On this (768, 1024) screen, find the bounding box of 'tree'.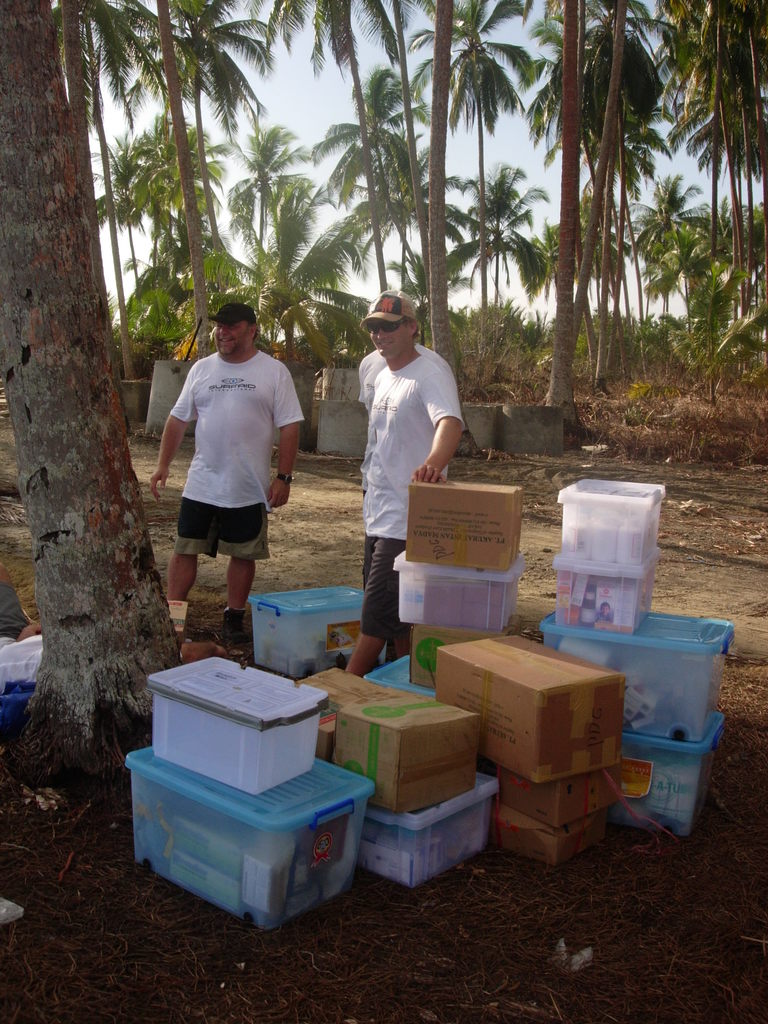
Bounding box: bbox=(0, 0, 178, 784).
